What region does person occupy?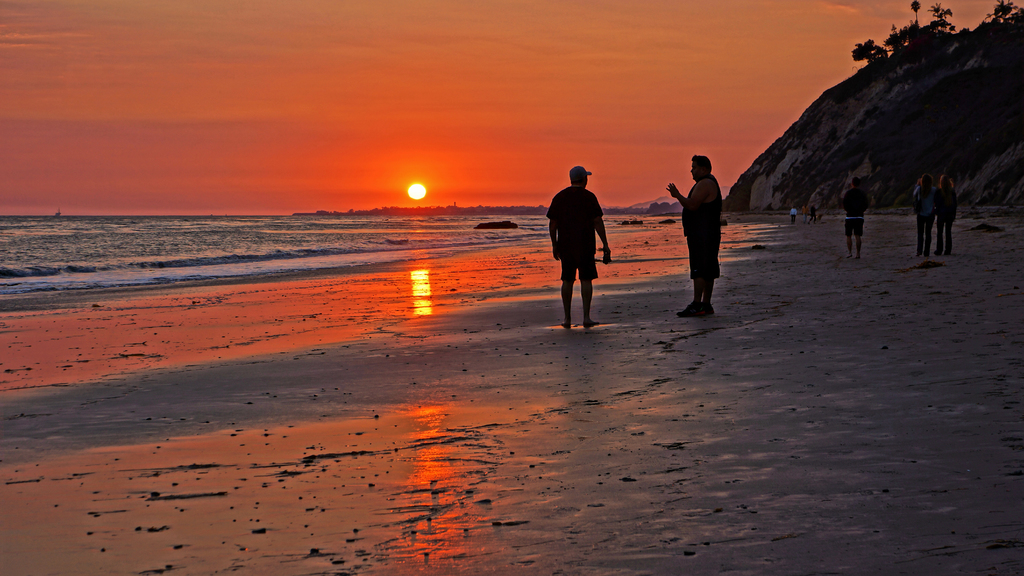
[left=935, top=173, right=959, bottom=255].
